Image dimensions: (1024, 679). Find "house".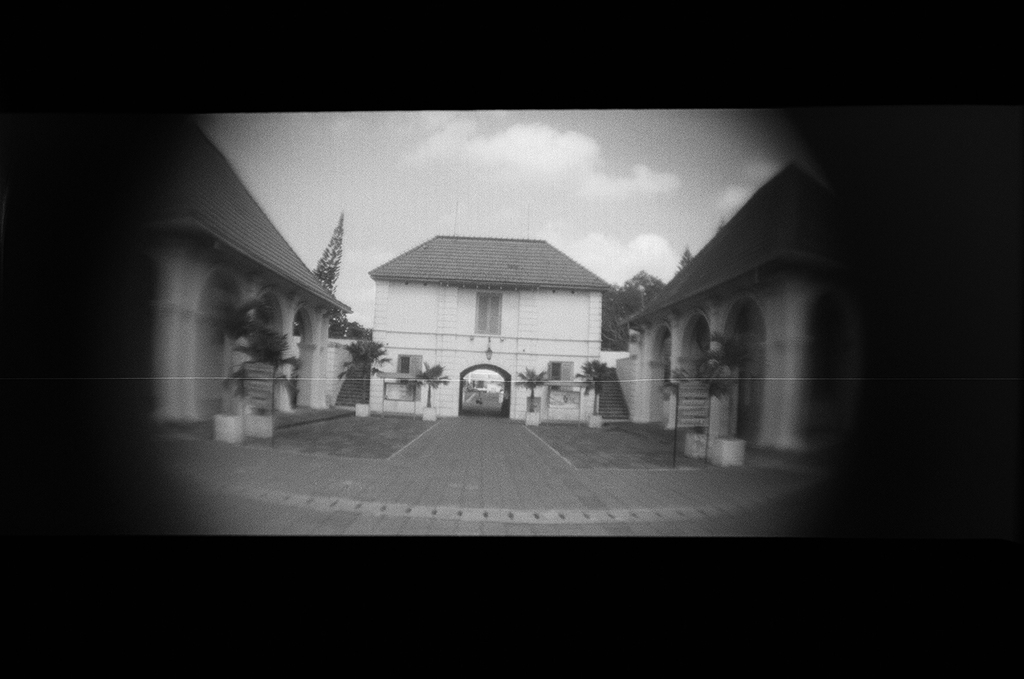
(365, 230, 611, 421).
